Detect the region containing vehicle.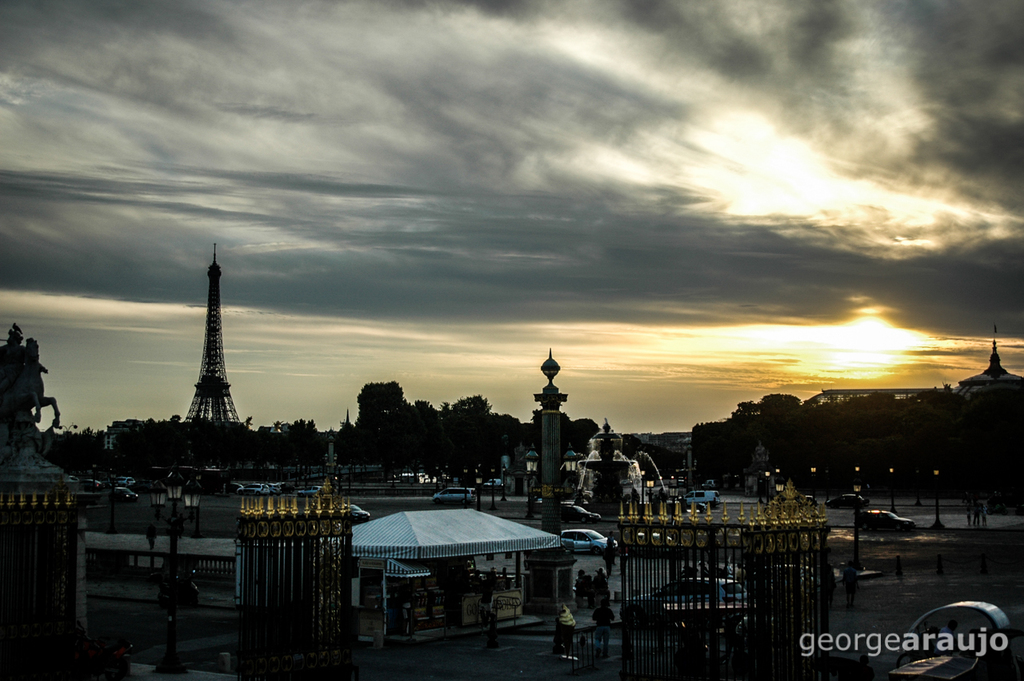
bbox(825, 492, 870, 511).
